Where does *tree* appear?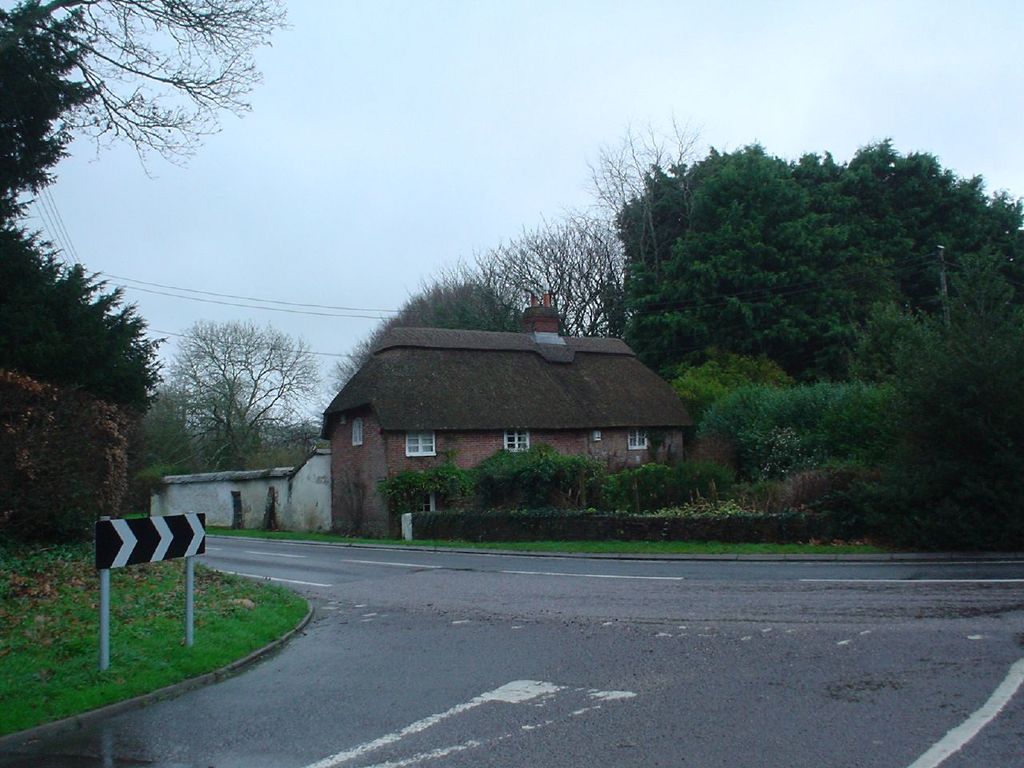
Appears at left=610, top=130, right=984, bottom=386.
